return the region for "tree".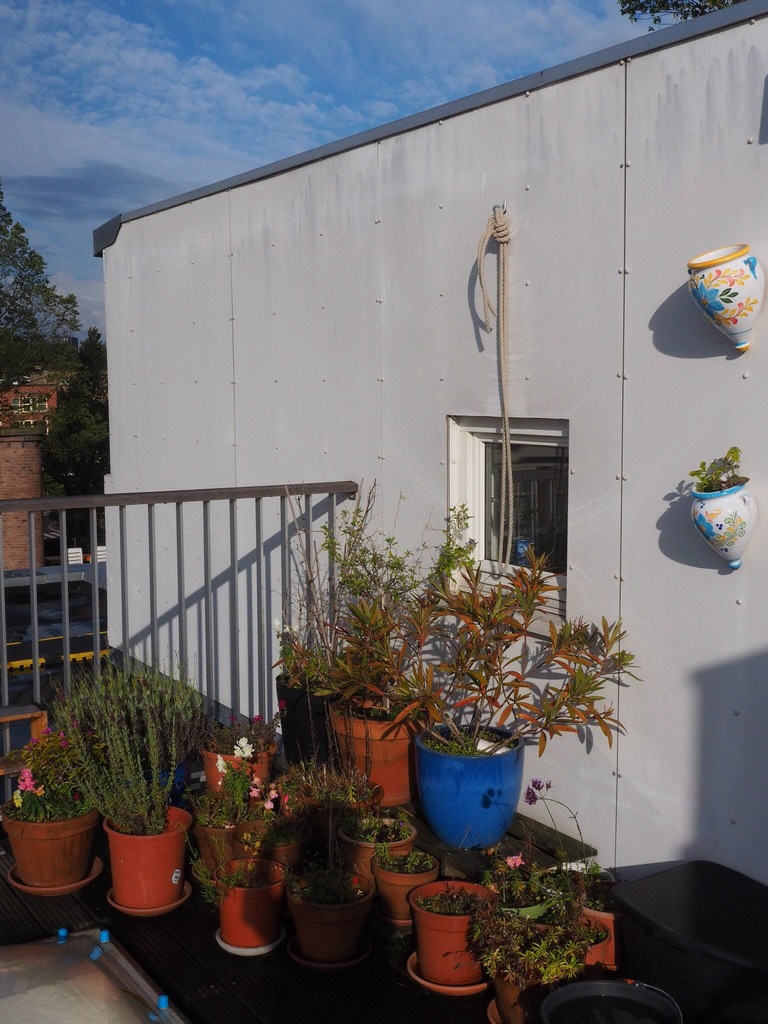
l=613, t=0, r=739, b=31.
